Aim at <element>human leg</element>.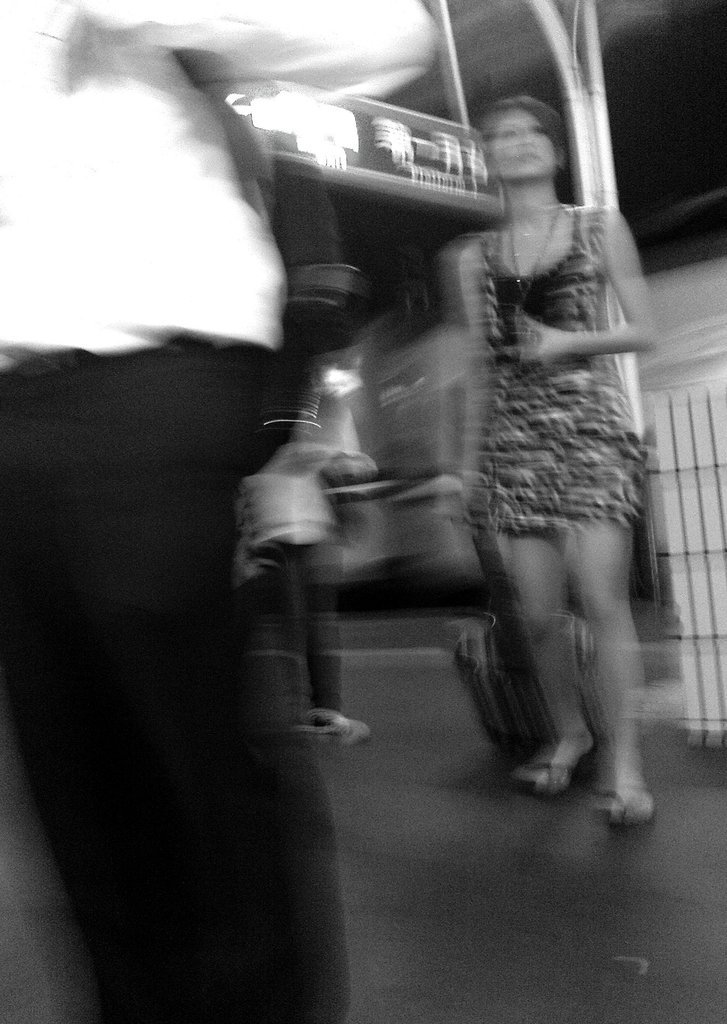
Aimed at x1=568, y1=519, x2=659, y2=825.
